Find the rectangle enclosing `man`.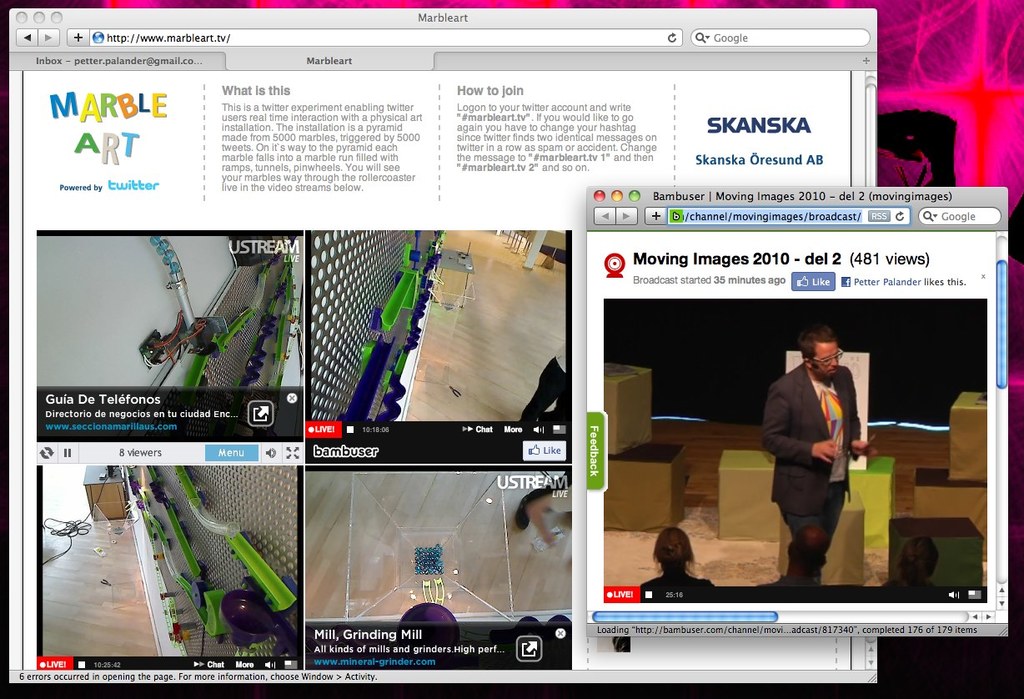
crop(760, 328, 883, 585).
